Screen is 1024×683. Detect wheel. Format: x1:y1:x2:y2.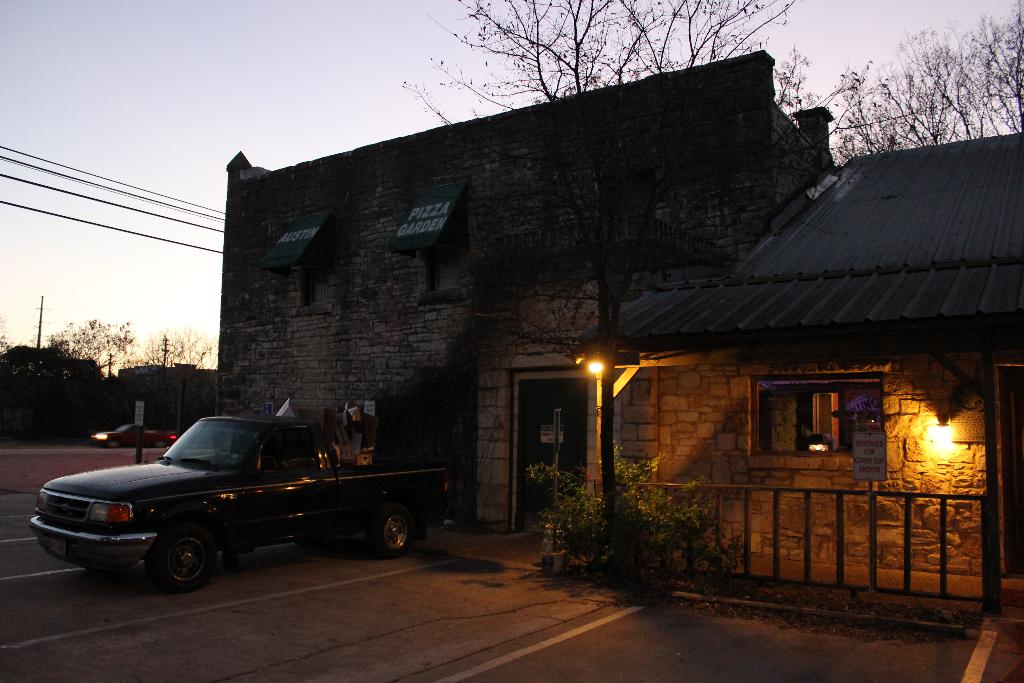
111:440:120:449.
